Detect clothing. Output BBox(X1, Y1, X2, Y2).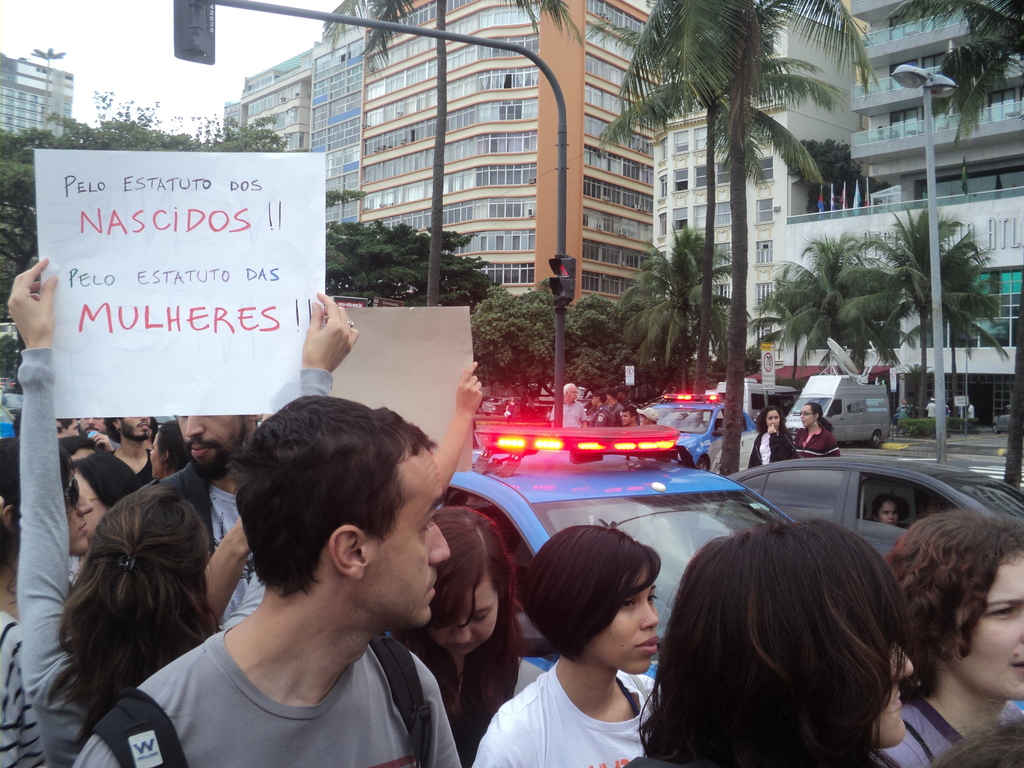
BBox(72, 447, 156, 503).
